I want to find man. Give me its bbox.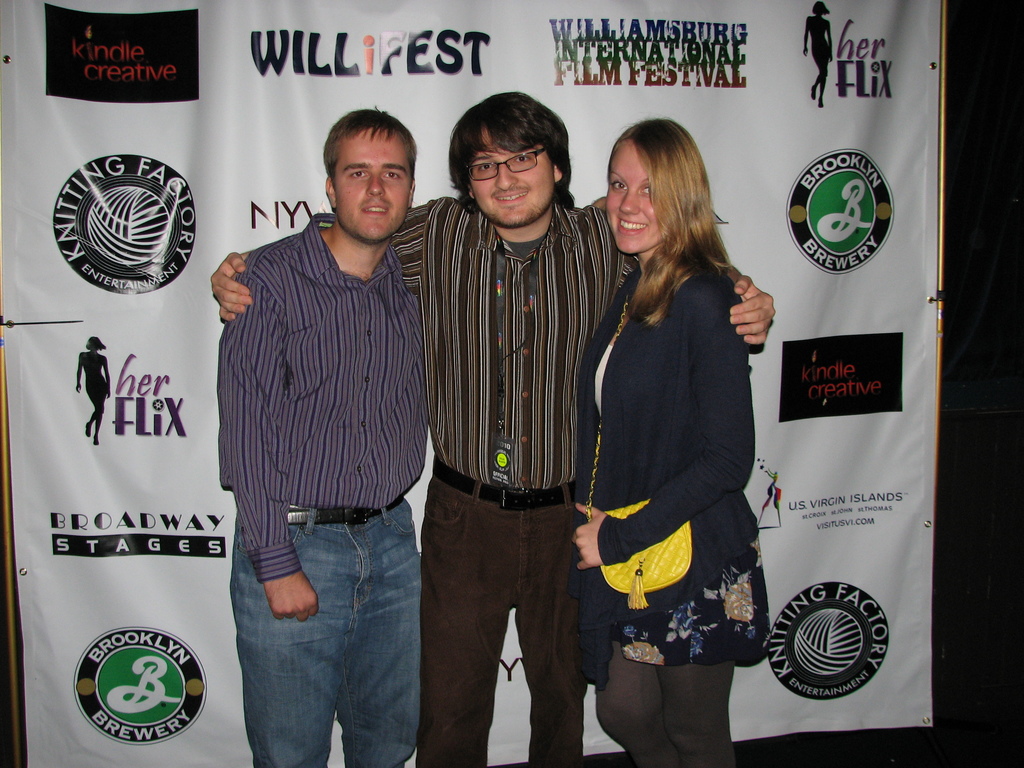
x1=216 y1=102 x2=425 y2=765.
